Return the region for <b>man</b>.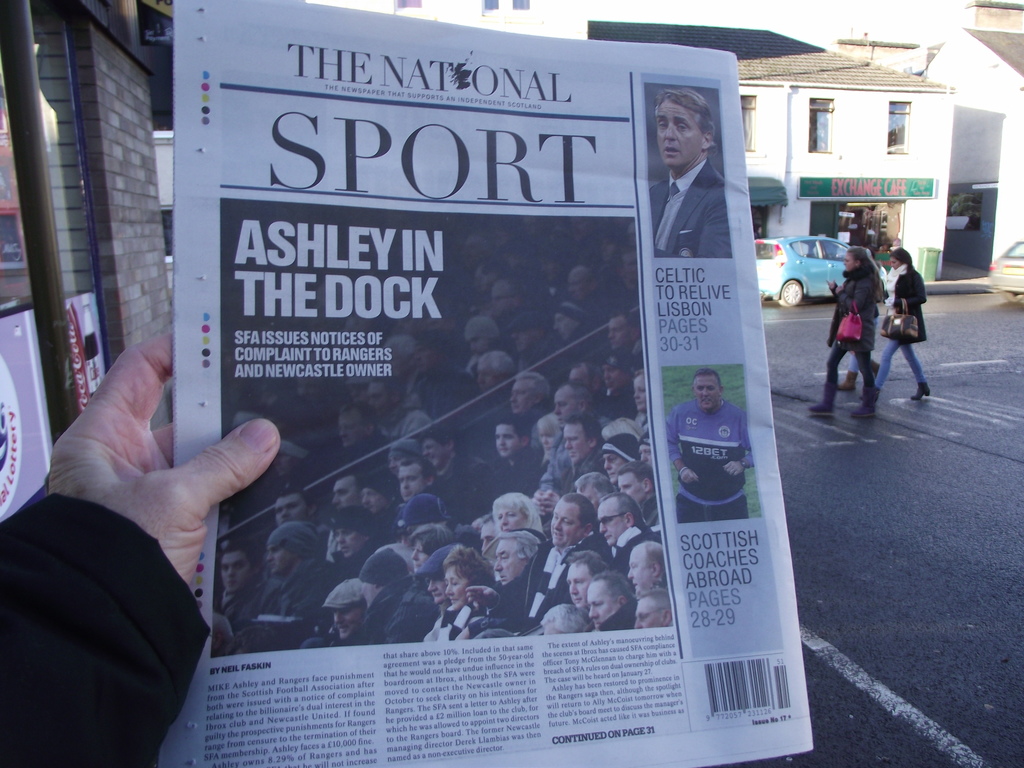
(644,83,742,257).
